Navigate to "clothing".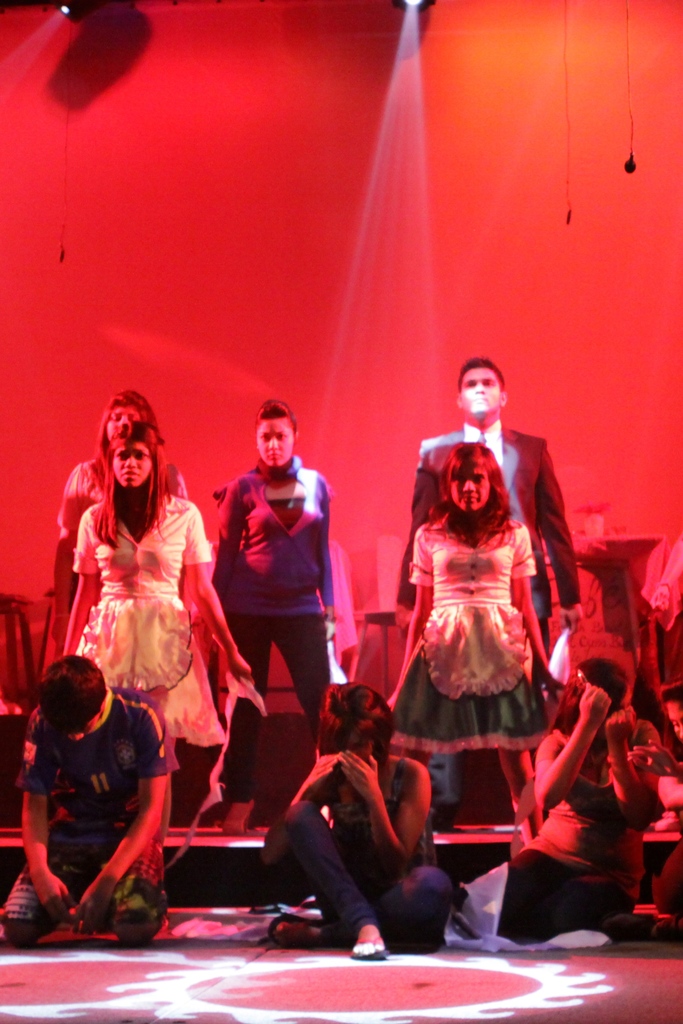
Navigation target: l=277, t=755, r=453, b=960.
